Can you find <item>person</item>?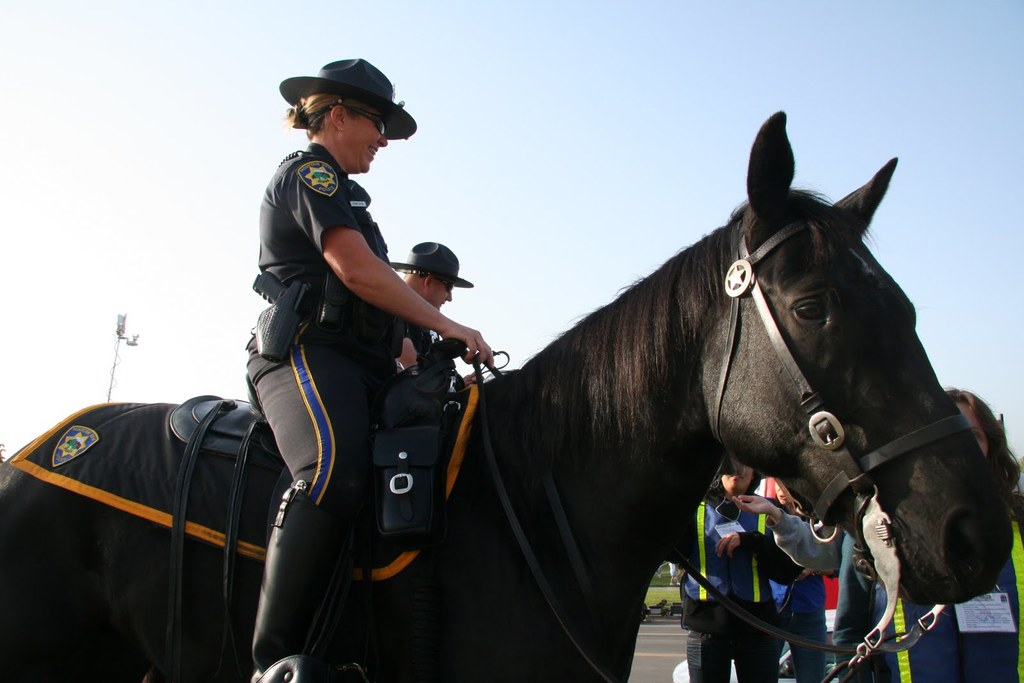
Yes, bounding box: (x1=380, y1=238, x2=471, y2=383).
